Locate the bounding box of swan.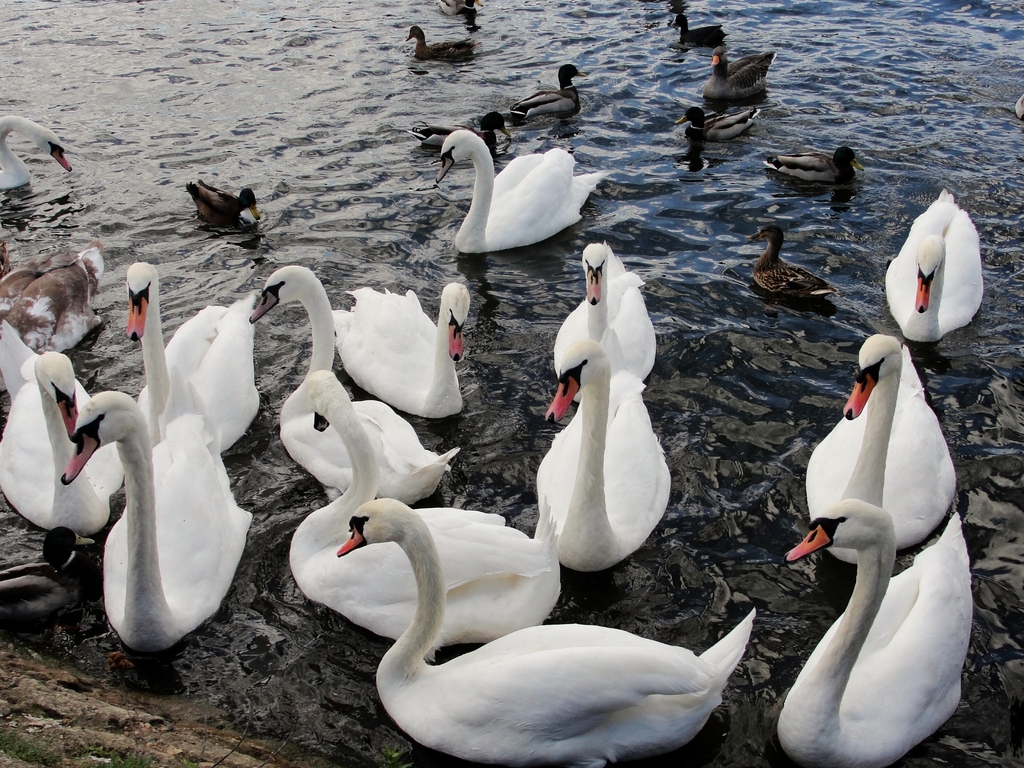
Bounding box: bbox(56, 389, 257, 651).
